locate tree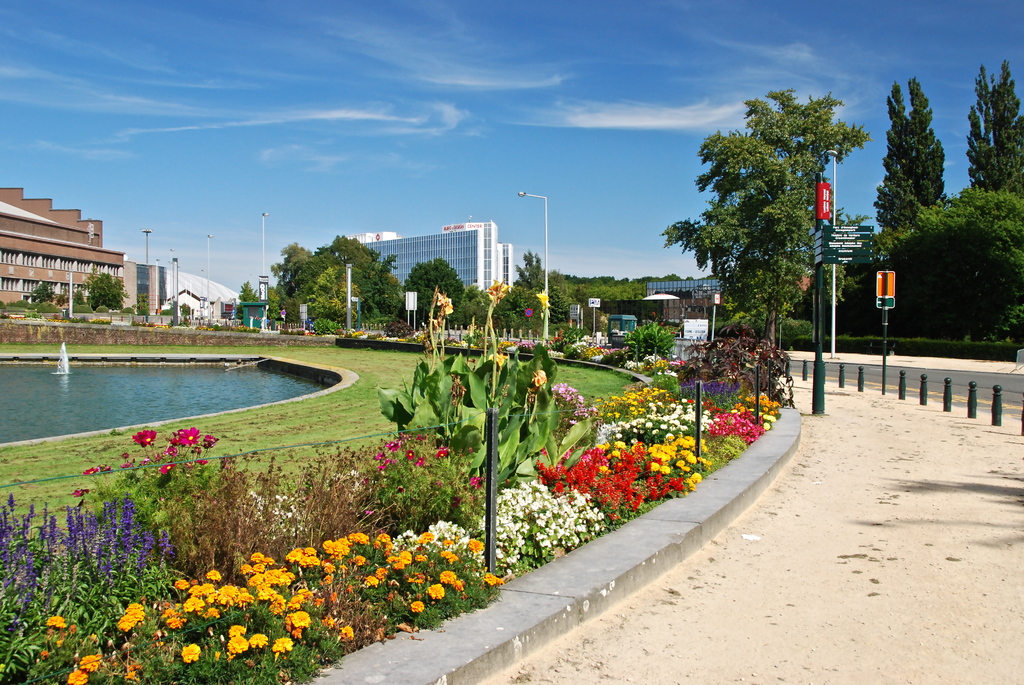
[988, 59, 1021, 198]
